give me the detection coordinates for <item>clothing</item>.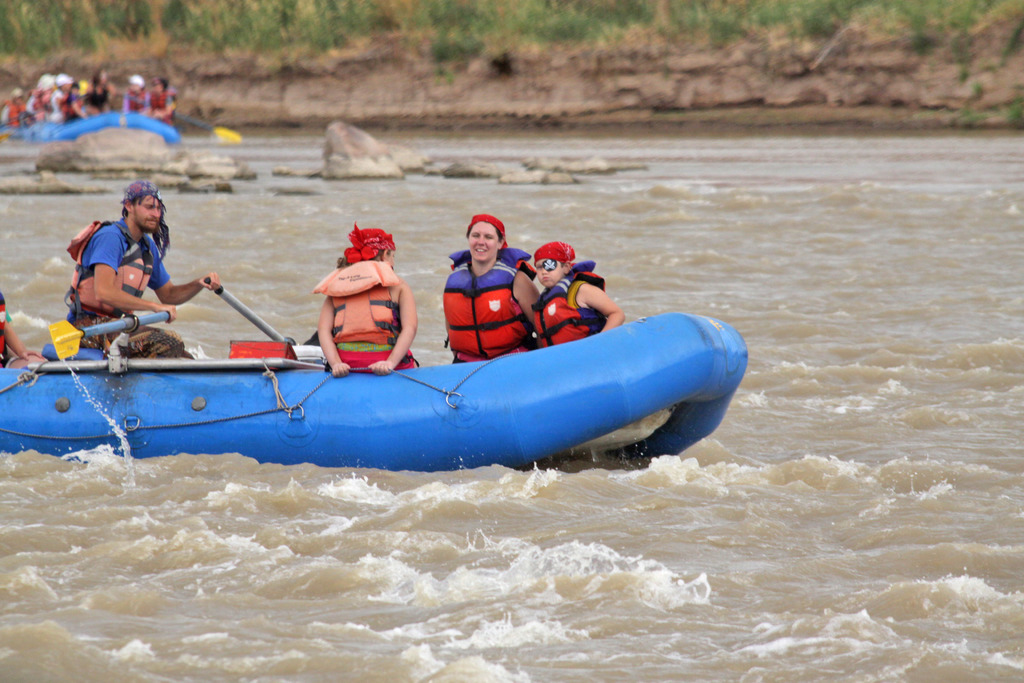
region(330, 340, 413, 374).
